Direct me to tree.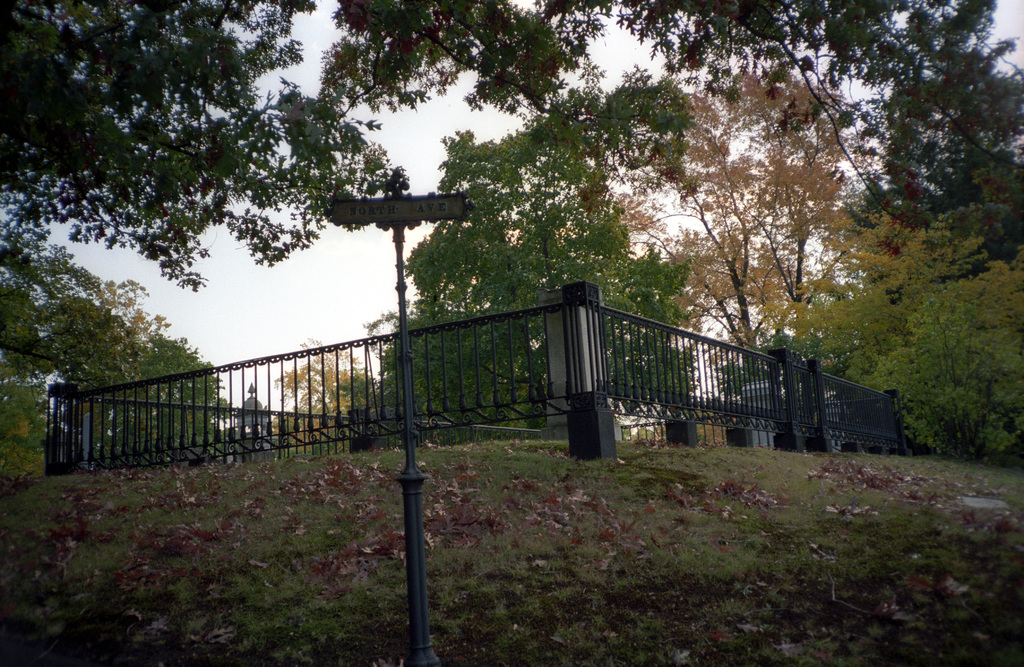
Direction: crop(845, 47, 1023, 466).
